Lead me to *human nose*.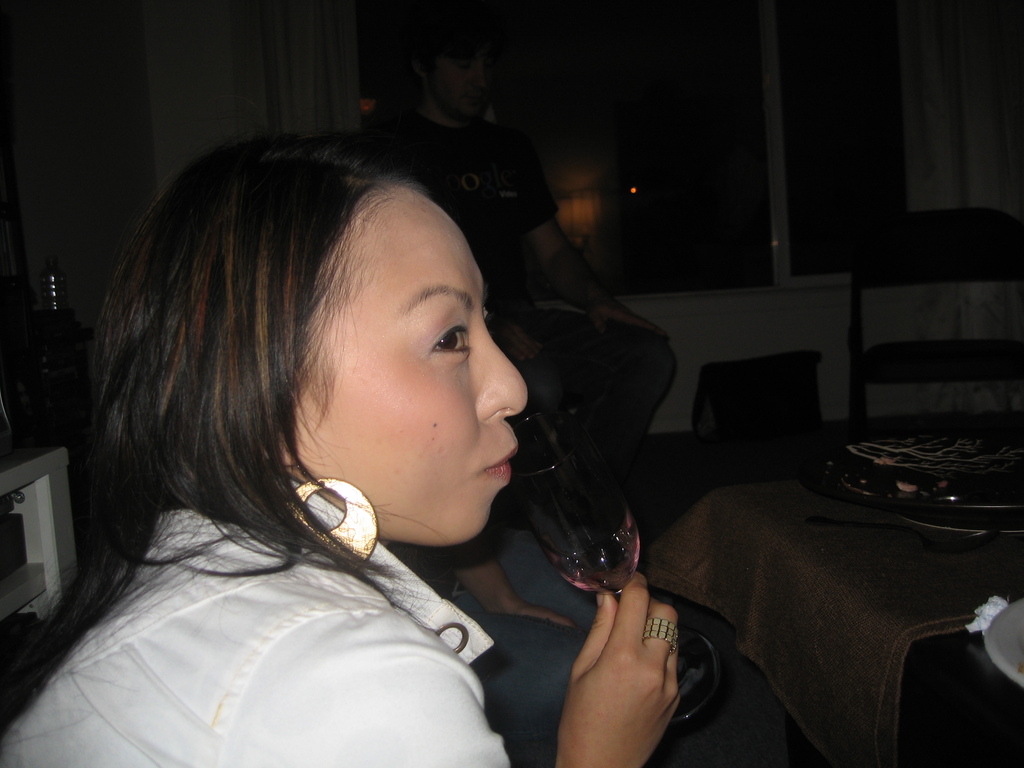
Lead to box=[473, 68, 485, 88].
